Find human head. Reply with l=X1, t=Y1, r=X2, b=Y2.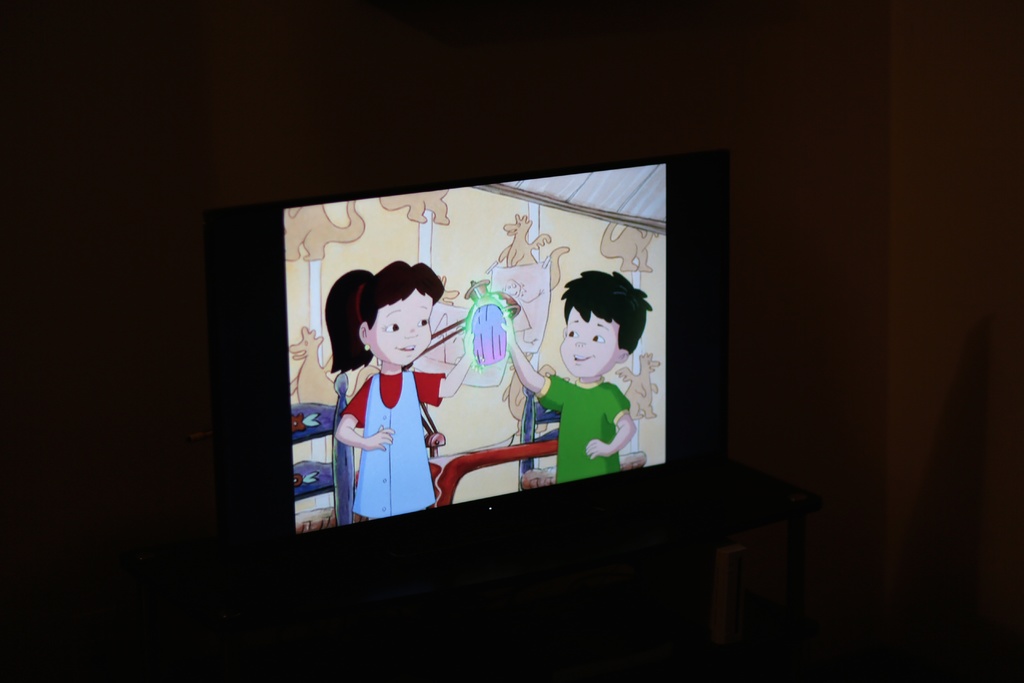
l=556, t=273, r=614, b=395.
